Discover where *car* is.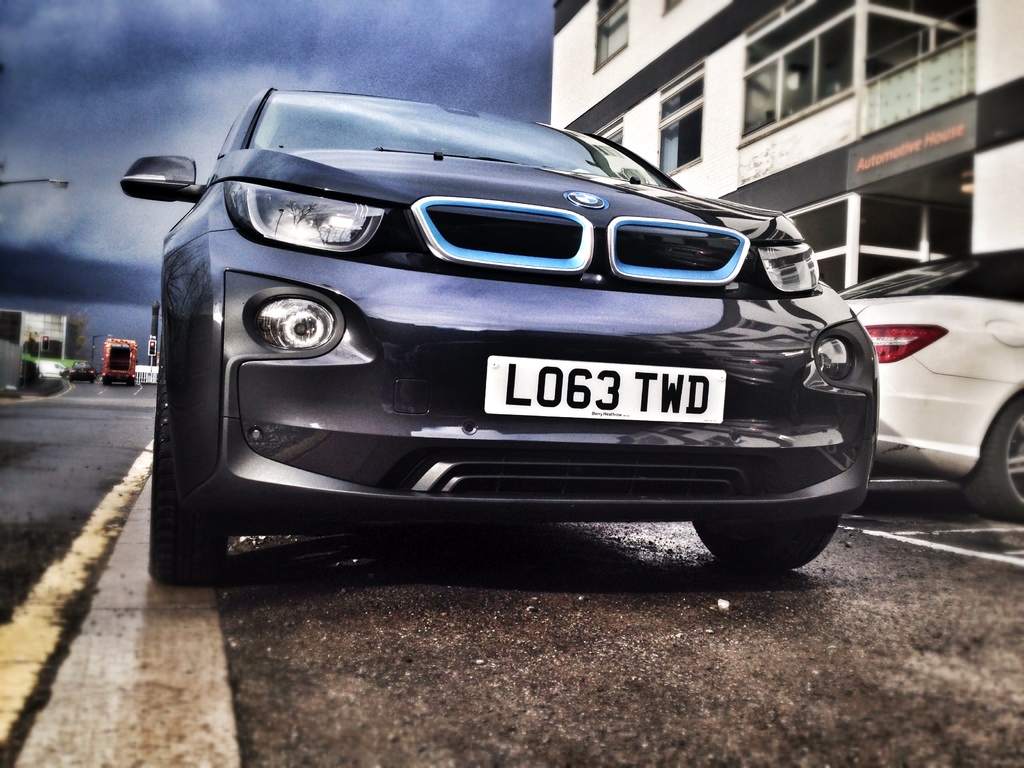
Discovered at <box>839,249,1023,523</box>.
